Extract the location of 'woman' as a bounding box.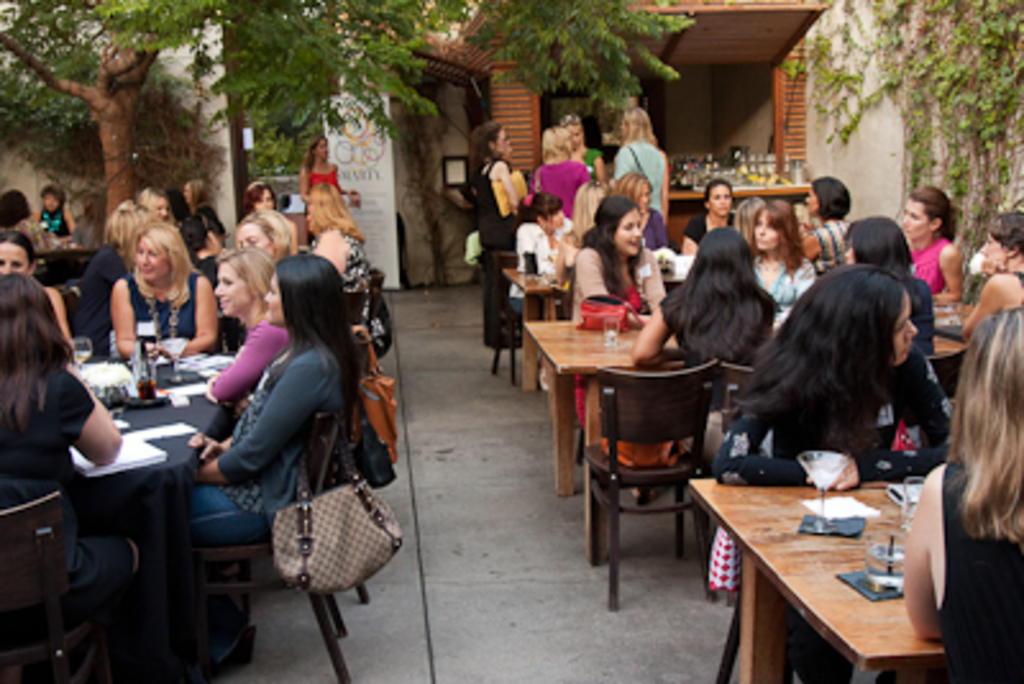
detection(305, 179, 371, 282).
